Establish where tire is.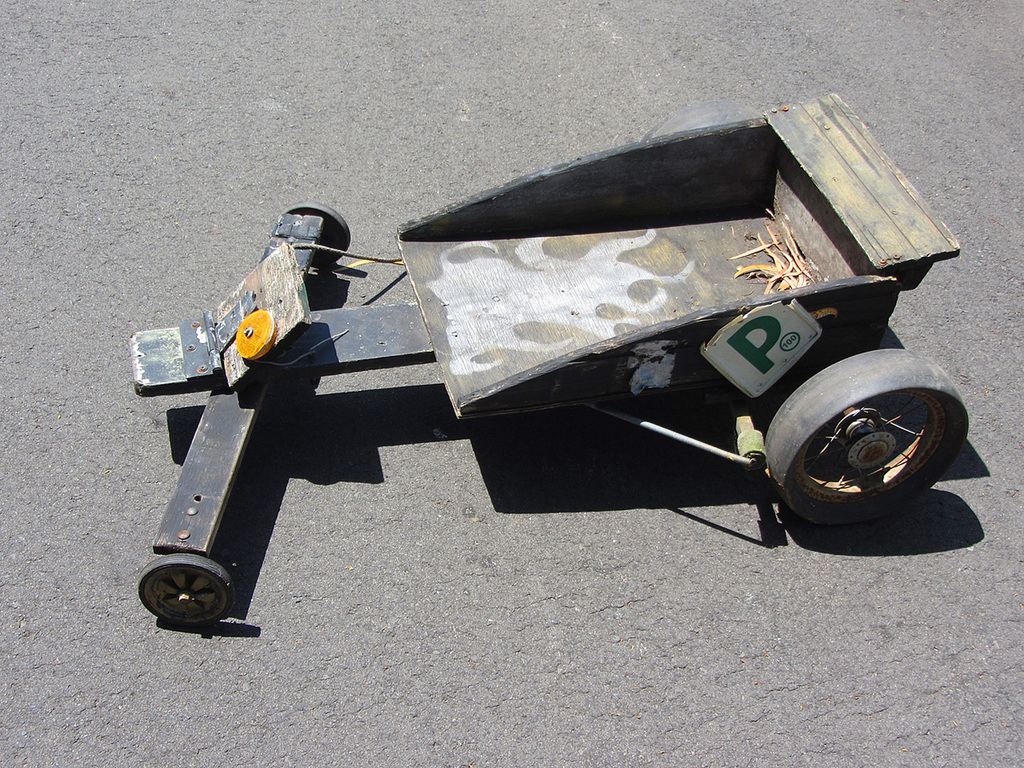
Established at (x1=753, y1=348, x2=970, y2=516).
